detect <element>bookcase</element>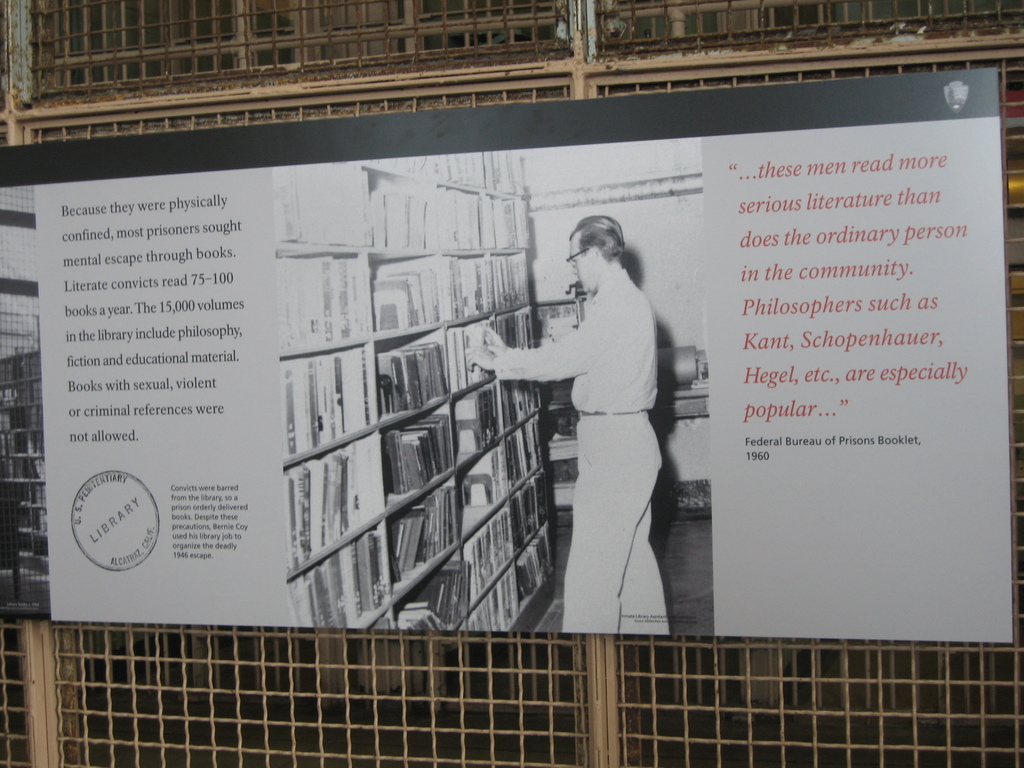
locate(1, 351, 49, 594)
